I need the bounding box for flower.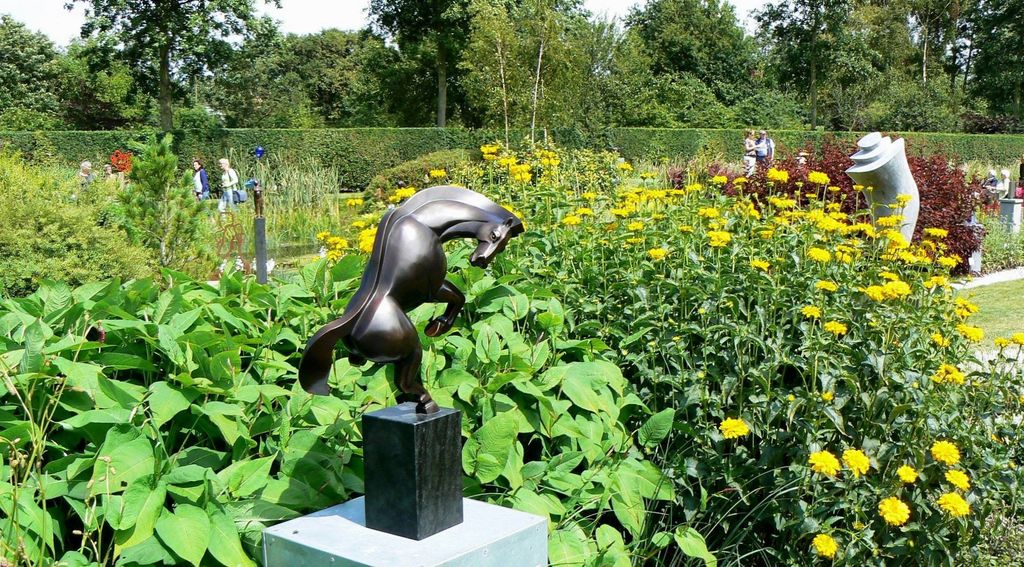
Here it is: BBox(808, 168, 831, 180).
